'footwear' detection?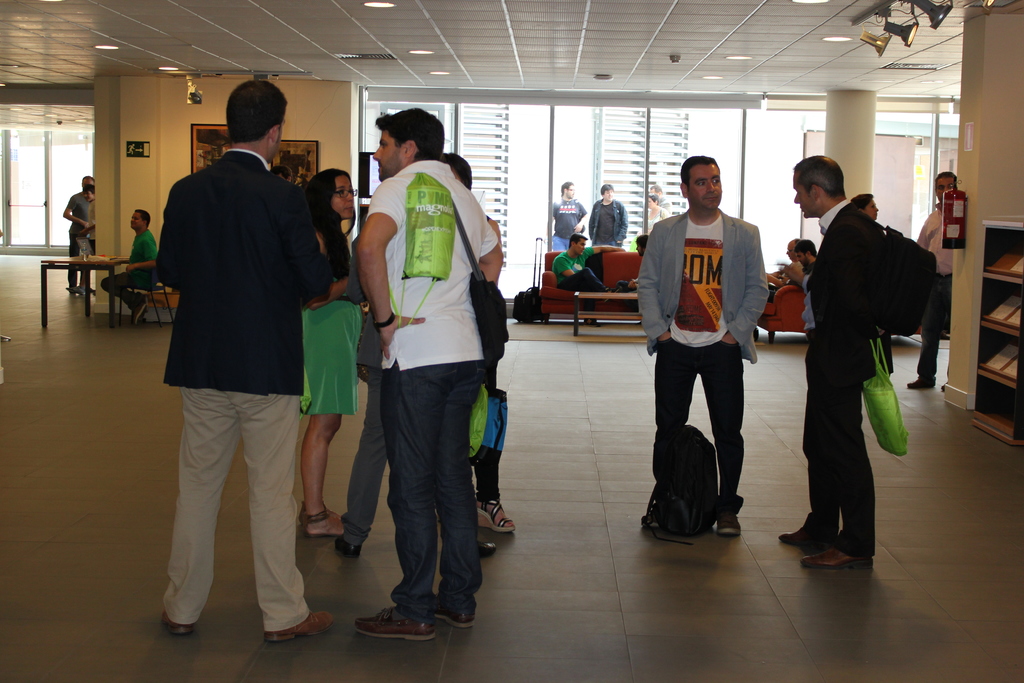
712:511:741:536
